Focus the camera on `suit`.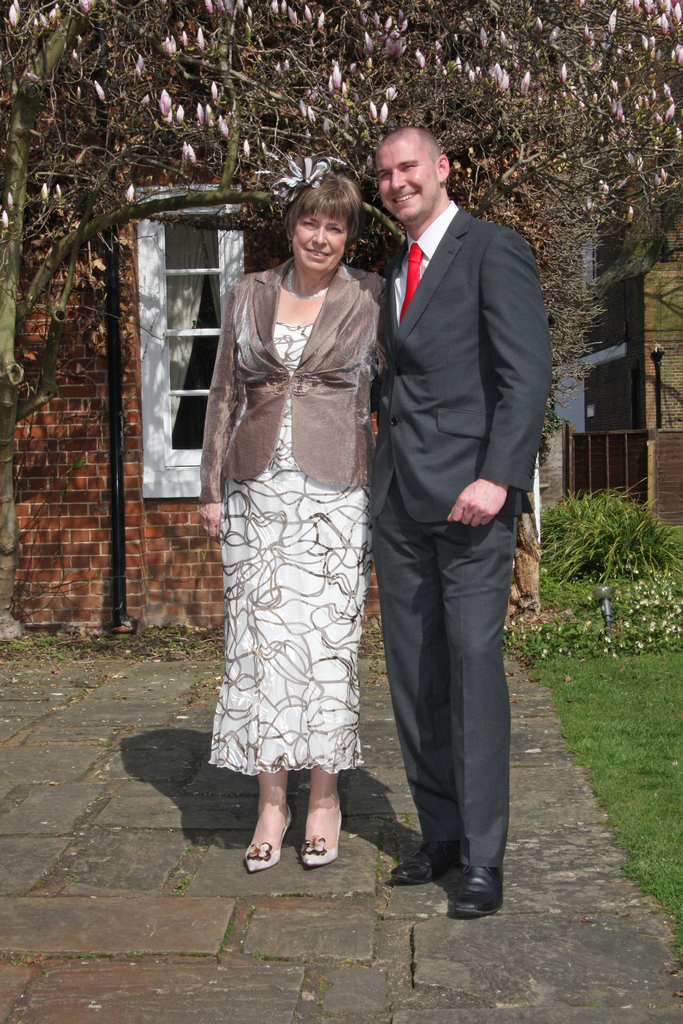
Focus region: <region>368, 272, 539, 892</region>.
